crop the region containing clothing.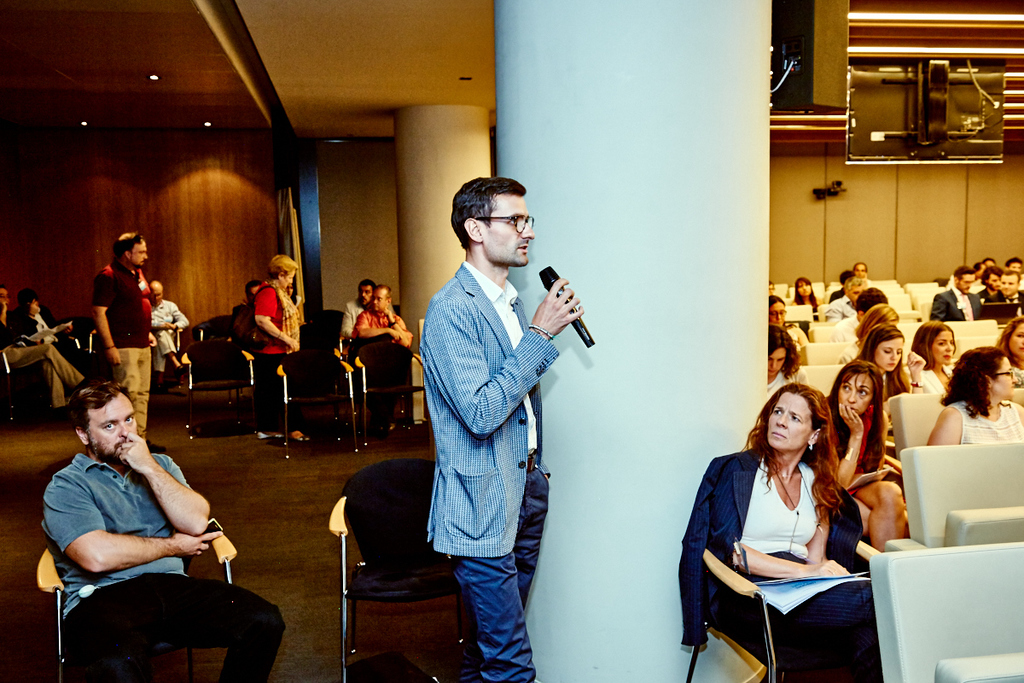
Crop region: bbox=(922, 362, 959, 400).
